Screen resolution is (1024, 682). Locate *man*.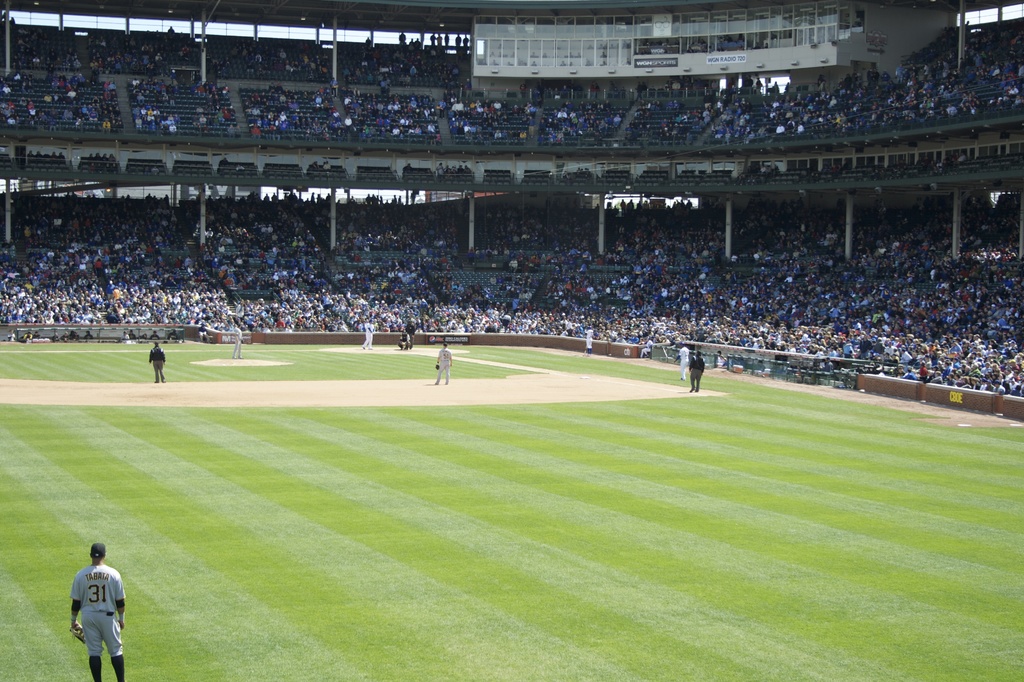
bbox(232, 325, 243, 359).
